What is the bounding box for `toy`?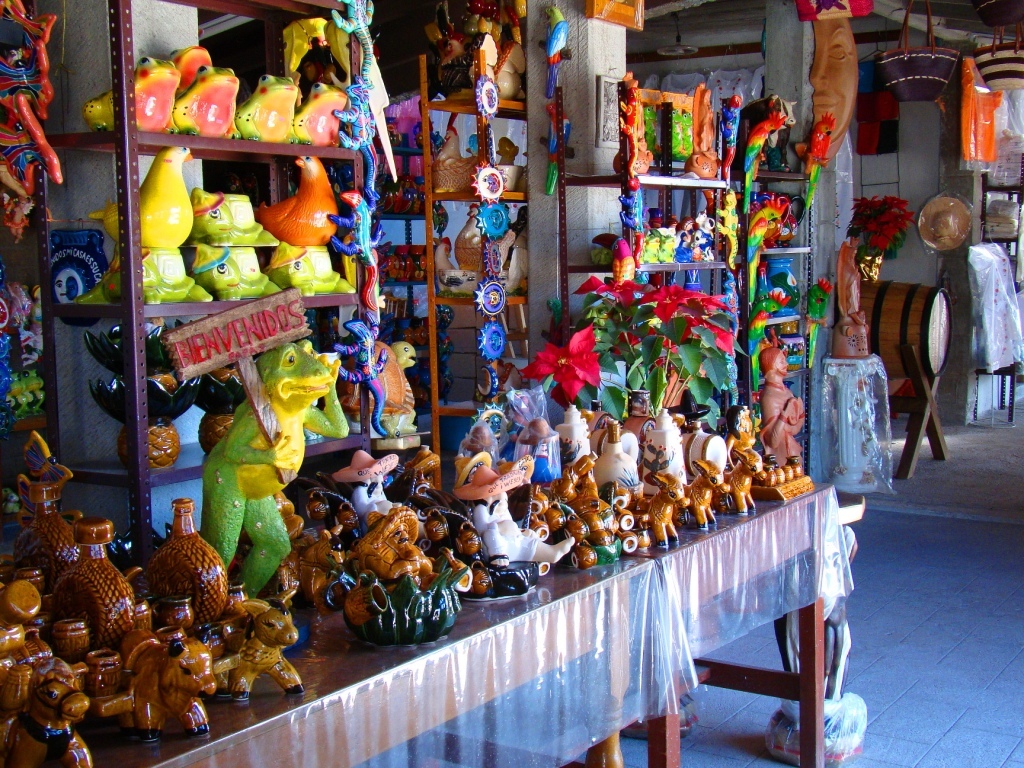
region(760, 350, 810, 488).
